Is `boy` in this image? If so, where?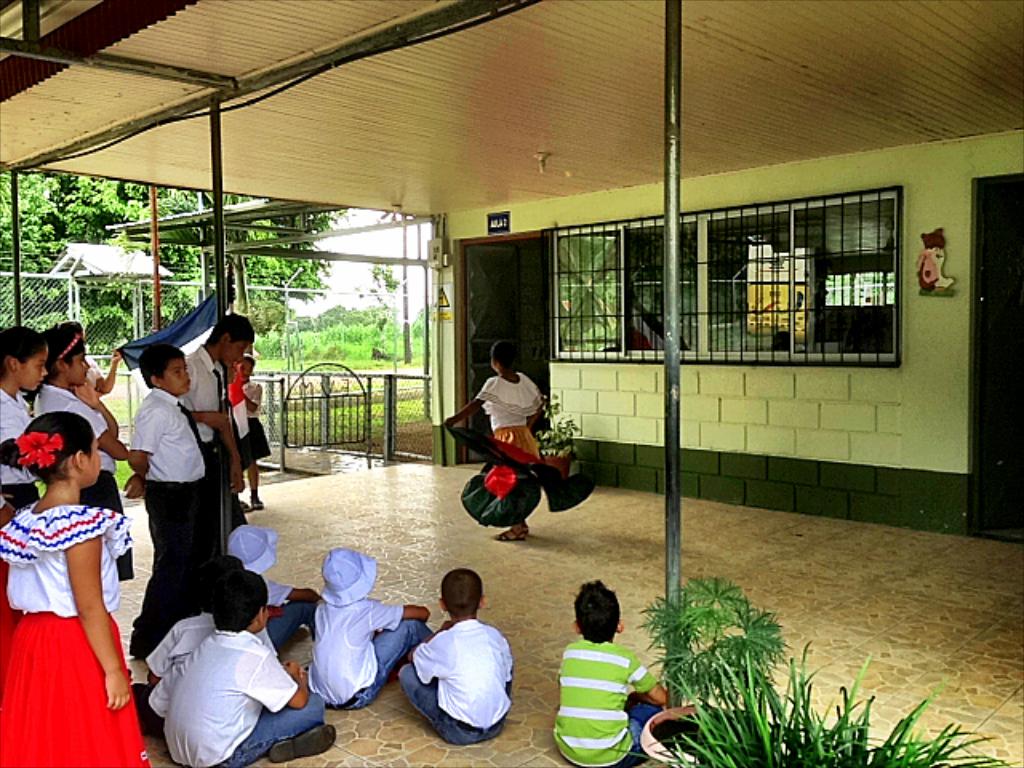
Yes, at 181/317/261/550.
